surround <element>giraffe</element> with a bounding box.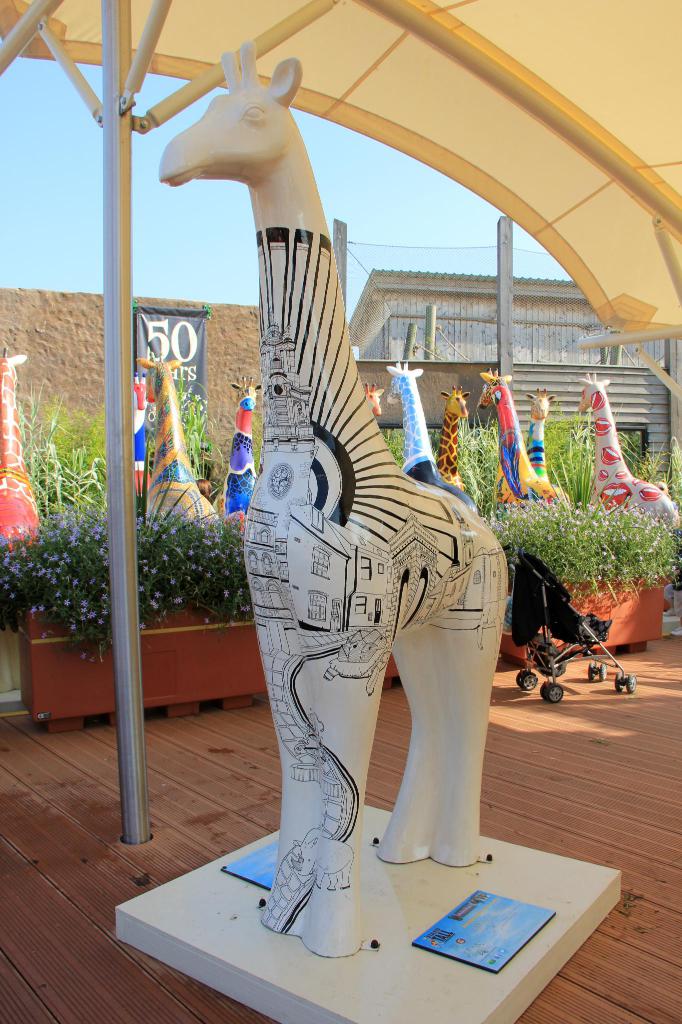
[387, 351, 473, 515].
